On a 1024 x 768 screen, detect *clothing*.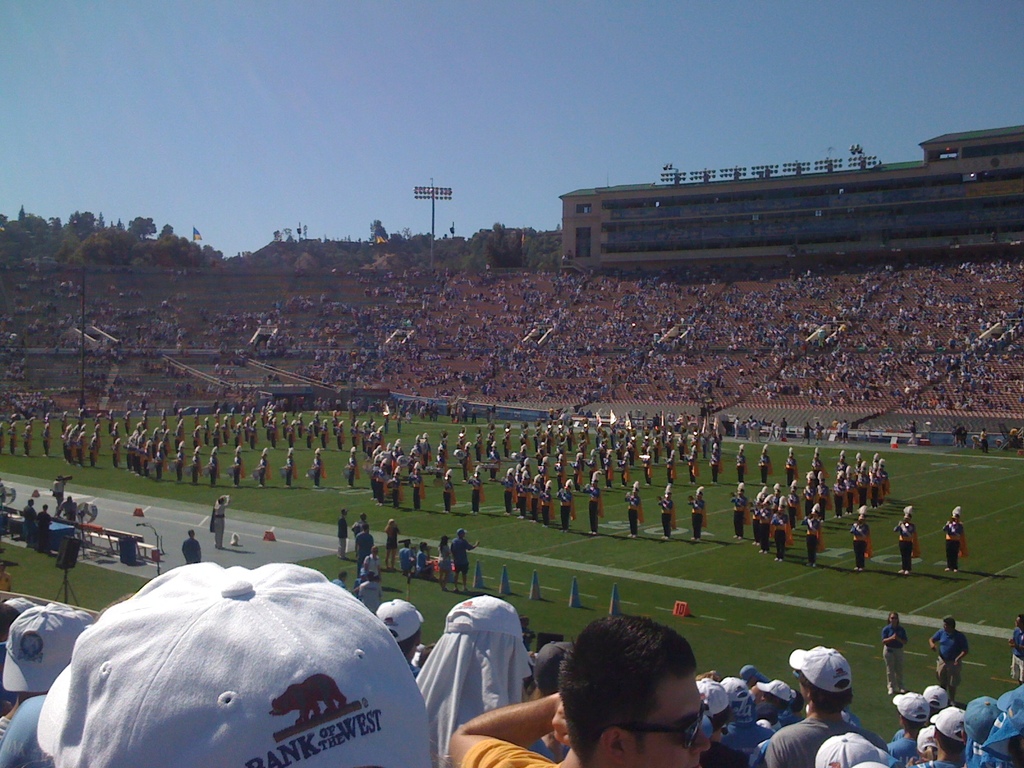
box(282, 456, 298, 483).
